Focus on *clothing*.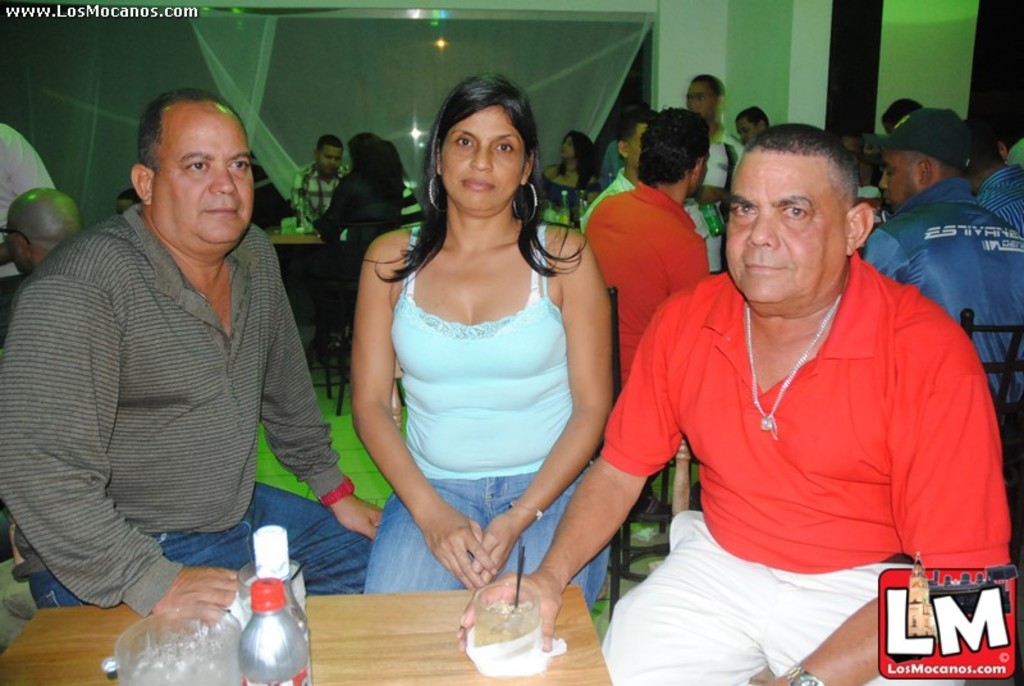
Focused at (398, 180, 422, 218).
